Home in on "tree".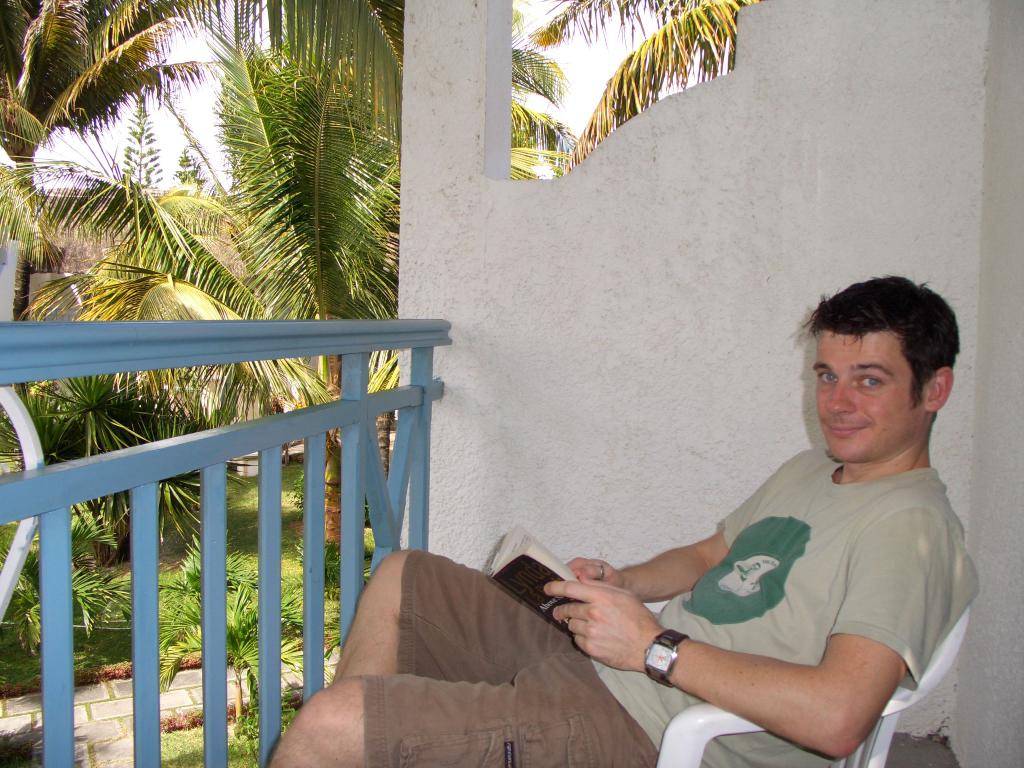
Homed in at detection(145, 537, 292, 738).
